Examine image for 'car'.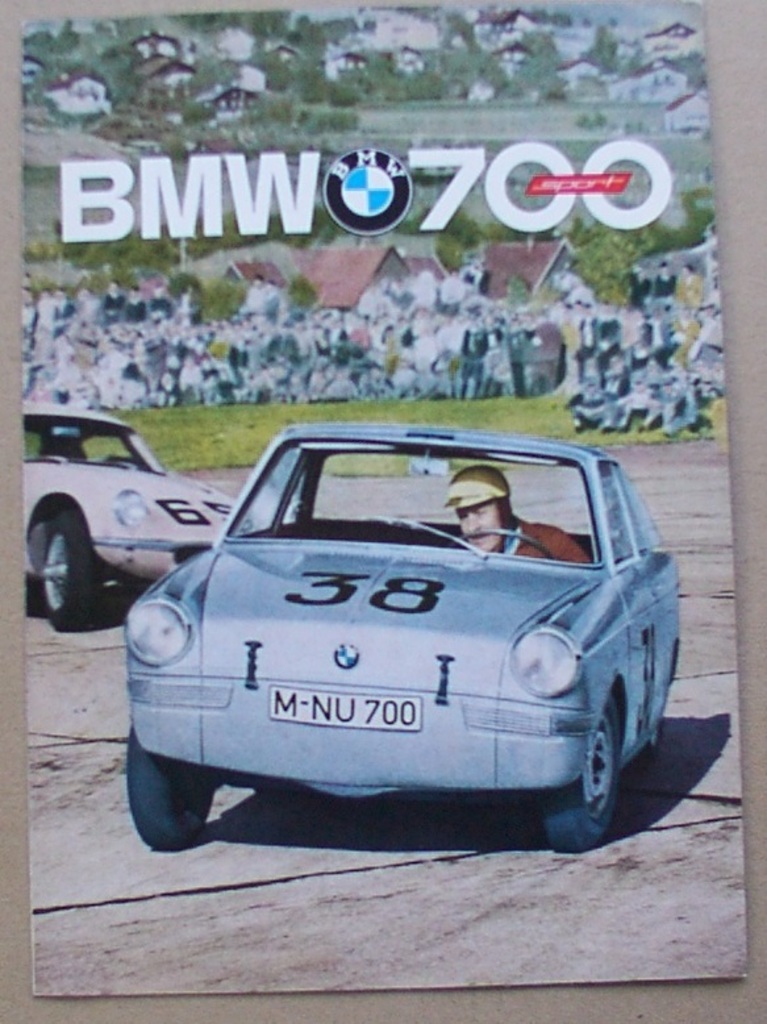
Examination result: 124, 419, 678, 857.
